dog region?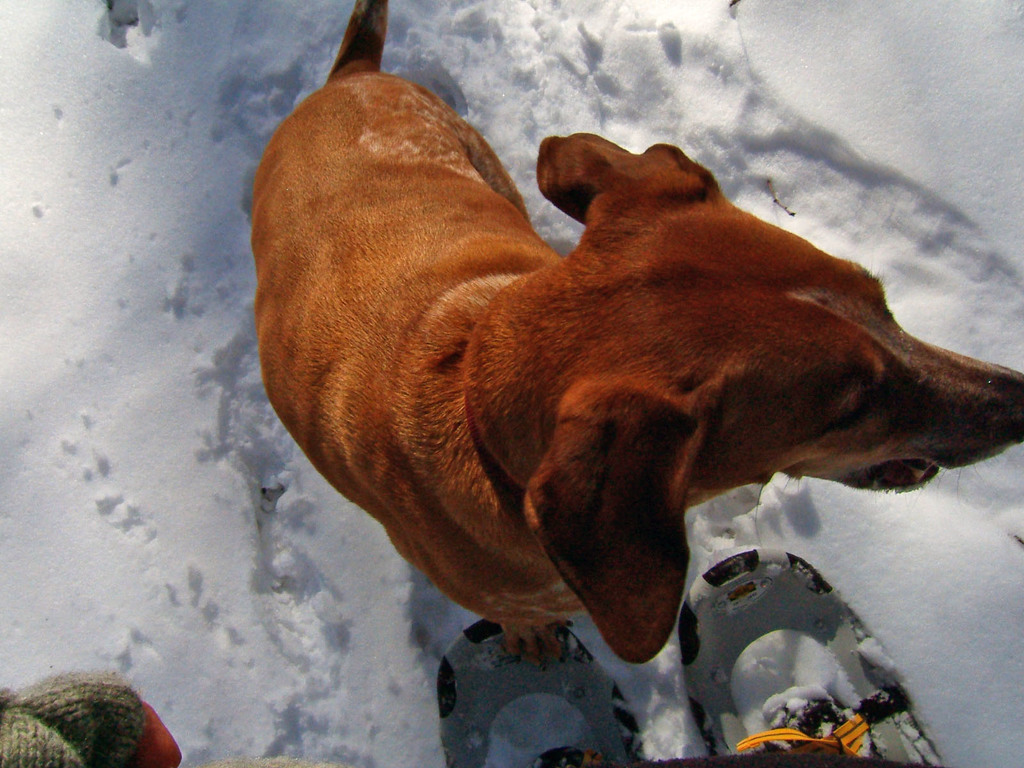
Rect(248, 0, 1023, 665)
